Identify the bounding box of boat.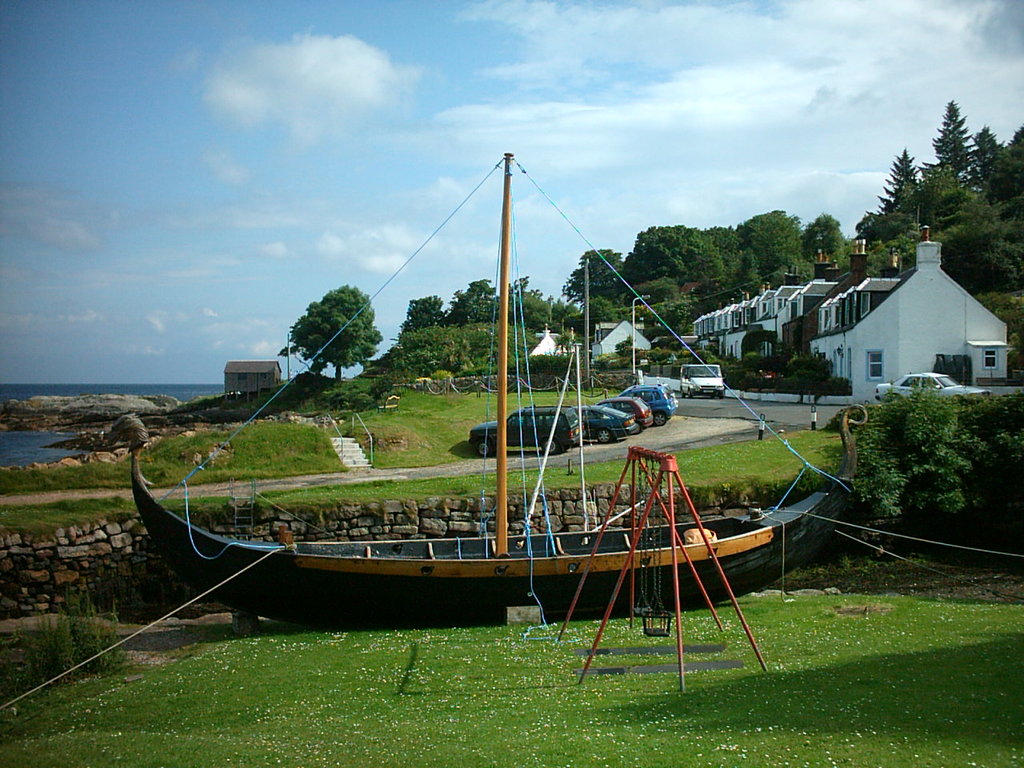
{"left": 122, "top": 182, "right": 868, "bottom": 670}.
